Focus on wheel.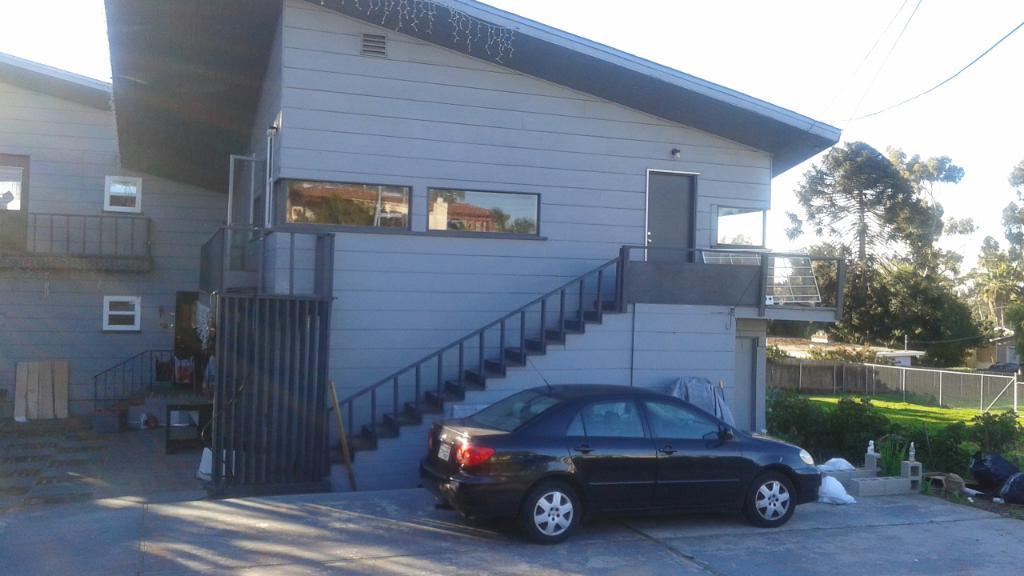
Focused at <box>740,463,800,528</box>.
